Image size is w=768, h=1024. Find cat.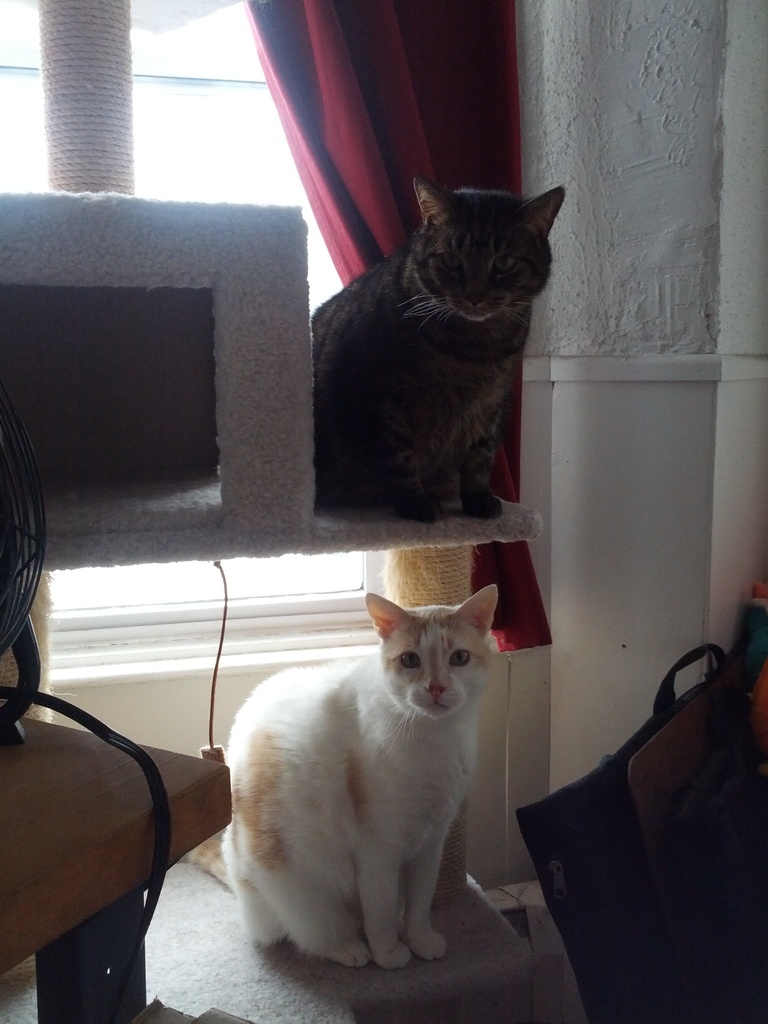
307/168/572/522.
